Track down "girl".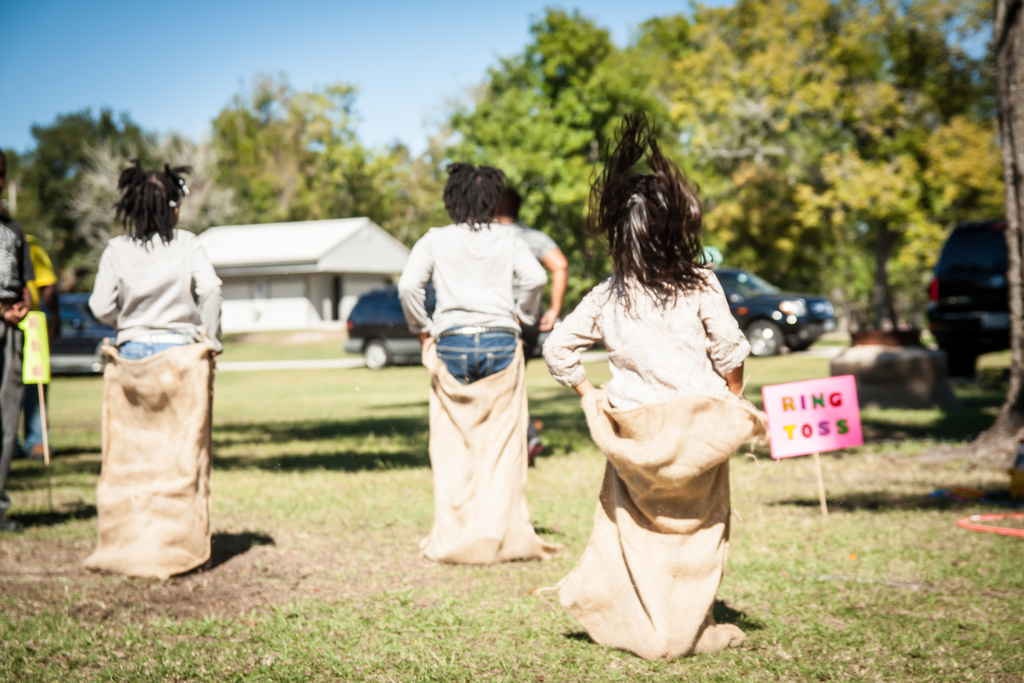
Tracked to [left=87, top=158, right=225, bottom=586].
